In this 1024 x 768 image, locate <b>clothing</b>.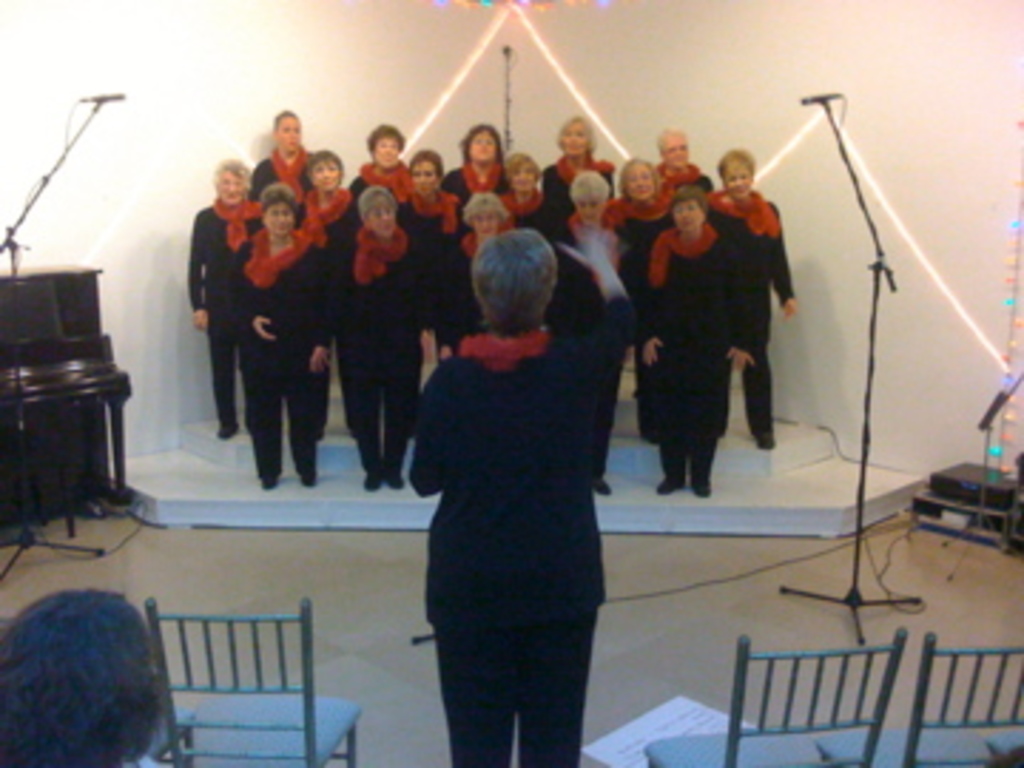
Bounding box: <box>185,191,262,412</box>.
